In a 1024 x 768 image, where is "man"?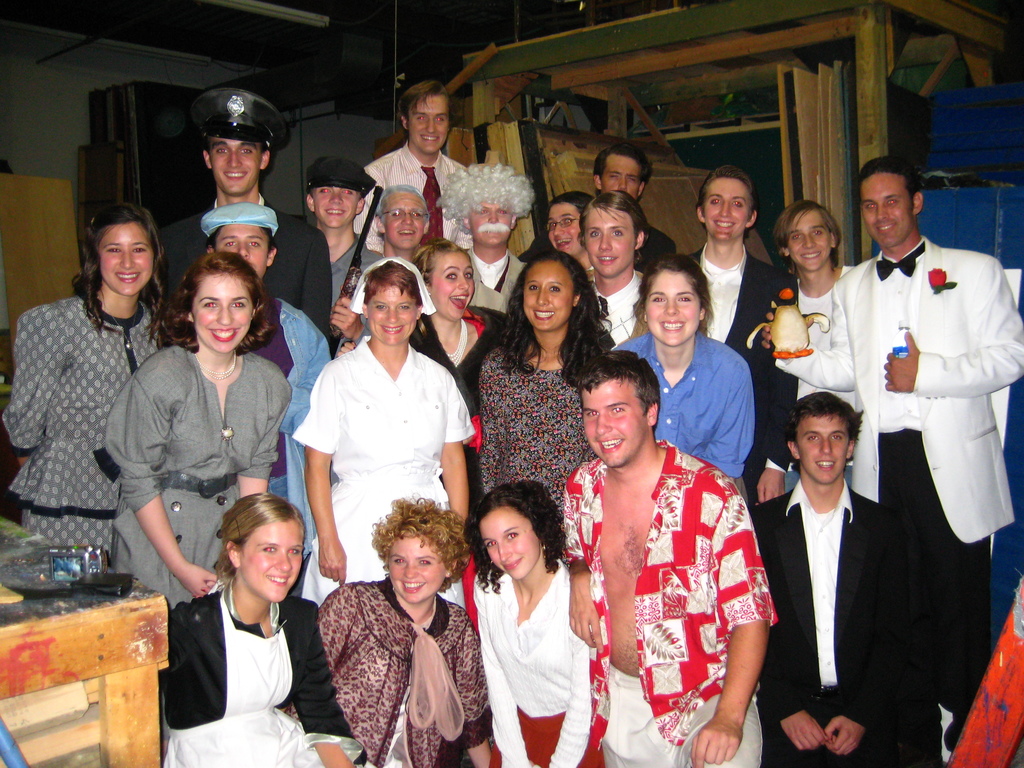
region(746, 389, 941, 767).
